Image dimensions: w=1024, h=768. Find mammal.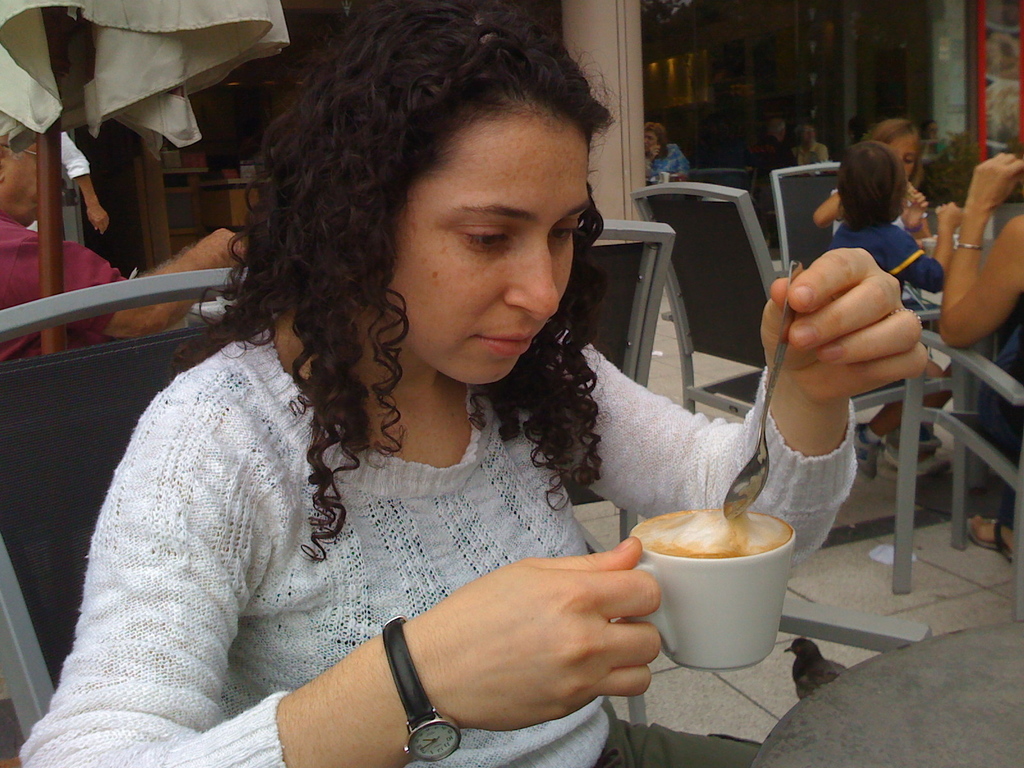
744/114/795/175.
